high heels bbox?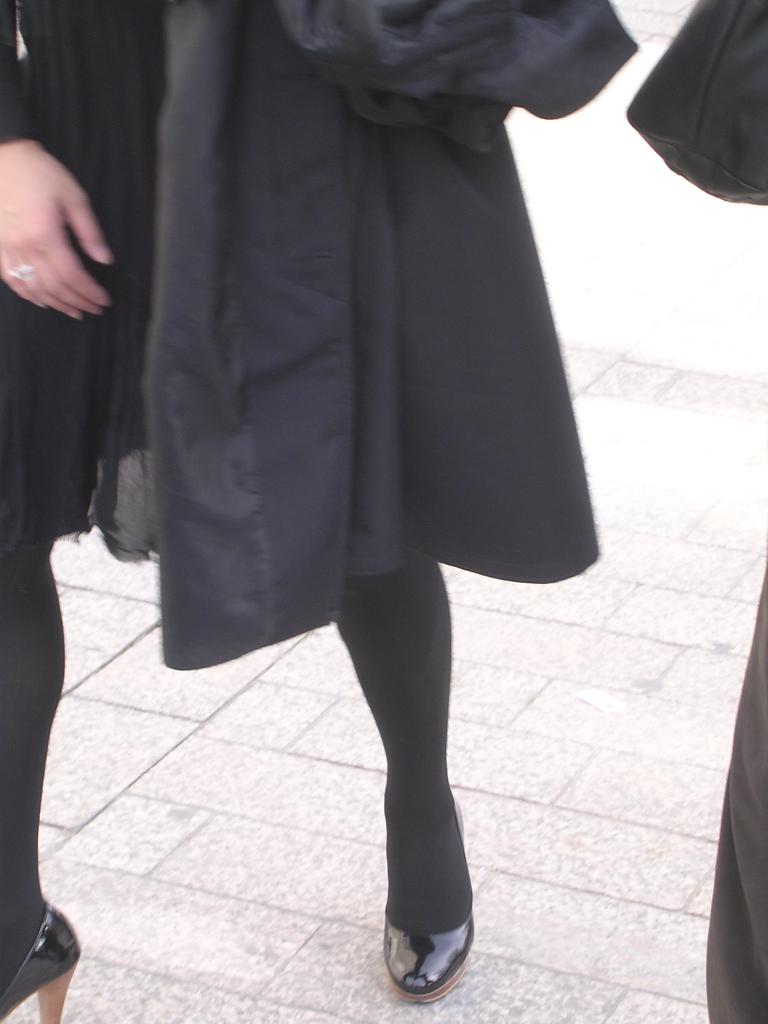
(left=0, top=901, right=83, bottom=1023)
